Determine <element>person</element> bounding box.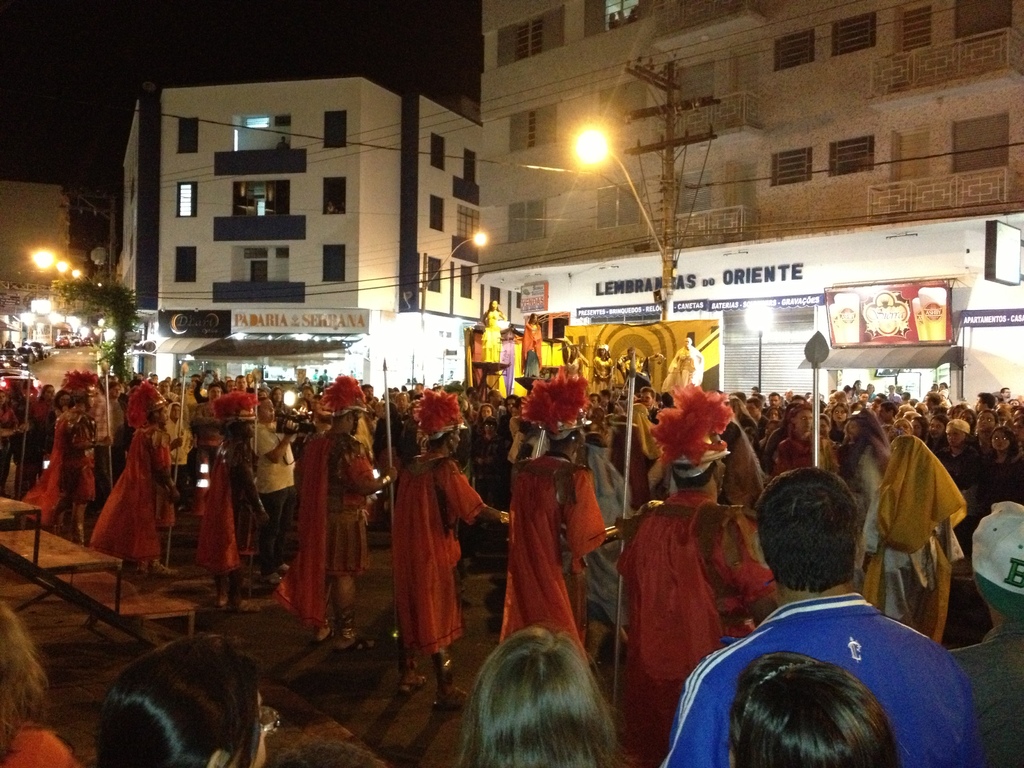
Determined: {"left": 945, "top": 403, "right": 967, "bottom": 419}.
